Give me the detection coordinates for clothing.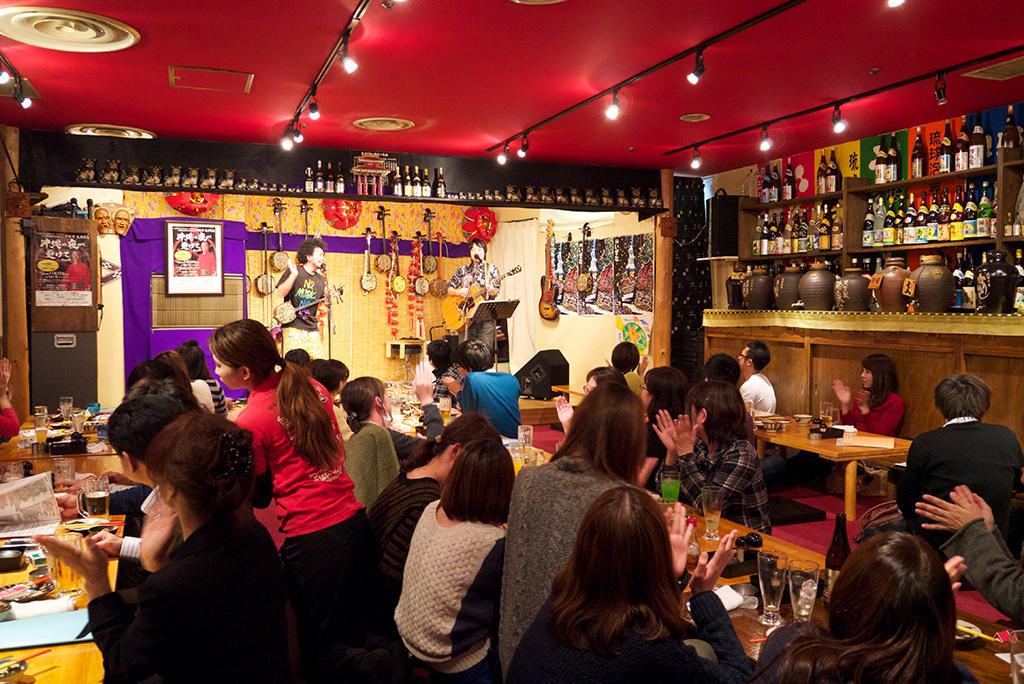
746/370/776/422.
